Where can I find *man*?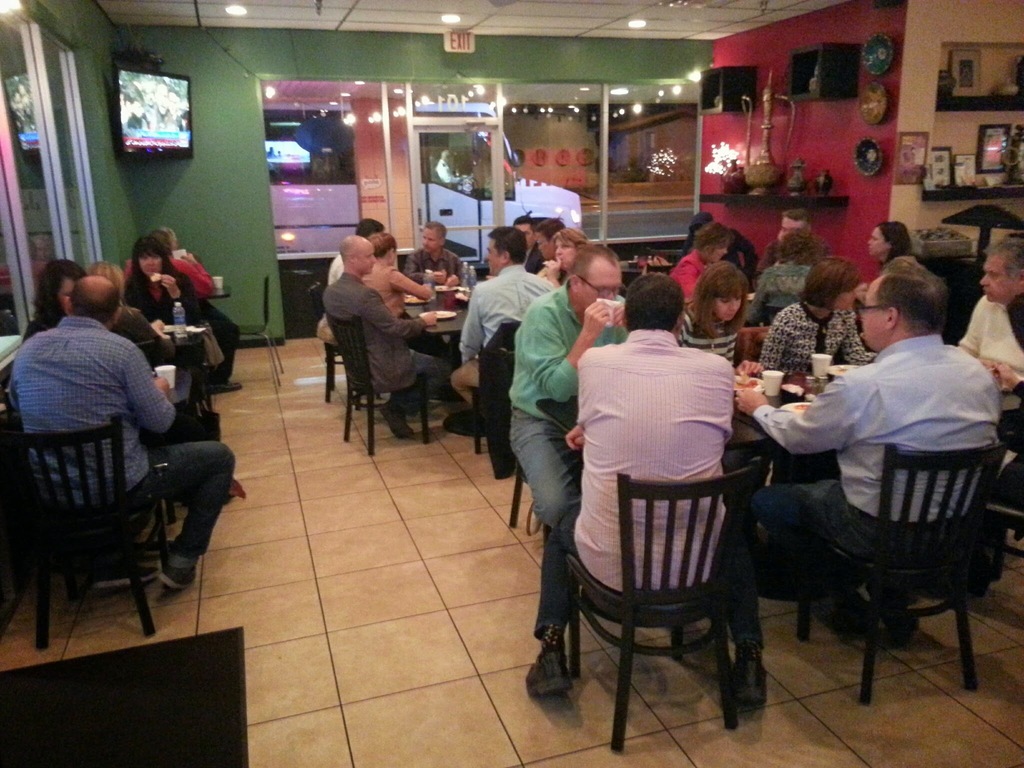
You can find it at select_region(751, 206, 810, 284).
